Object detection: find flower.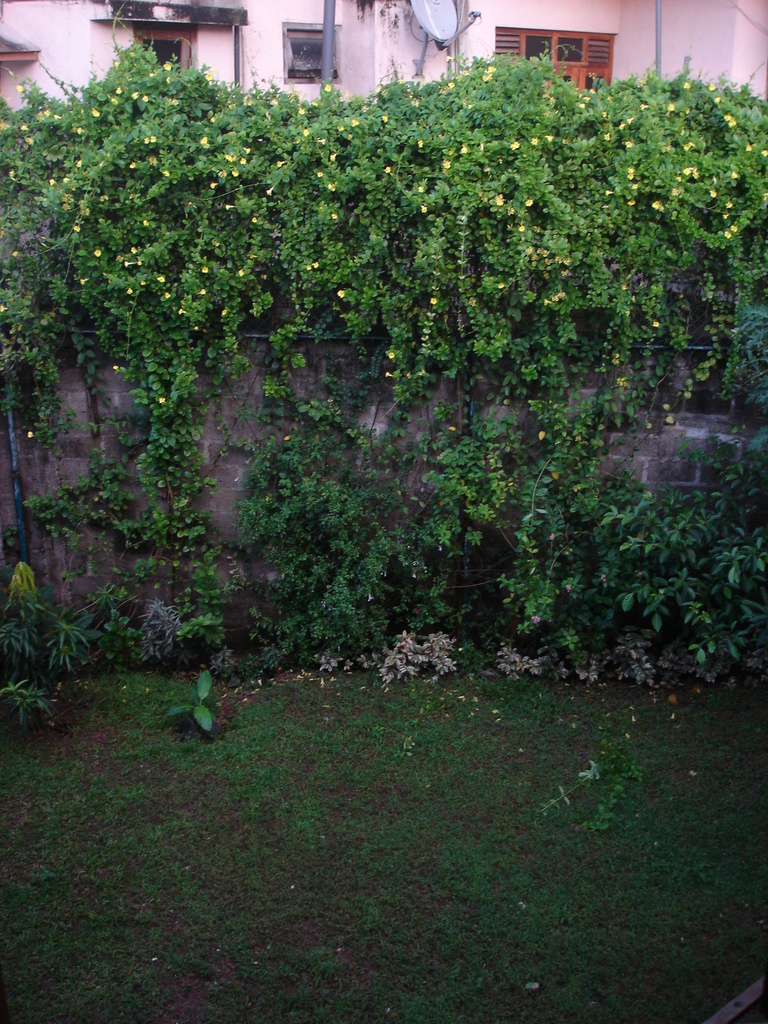
bbox(509, 140, 518, 152).
